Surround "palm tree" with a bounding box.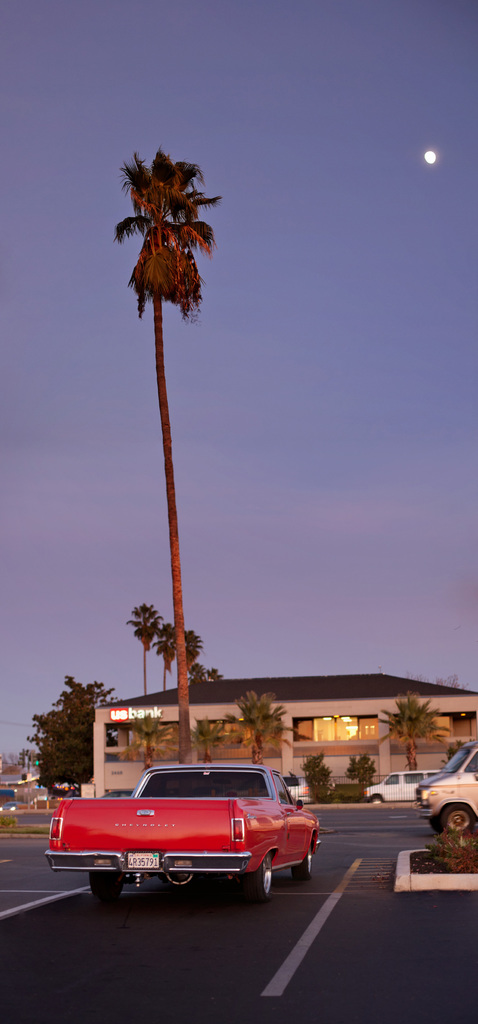
x1=374, y1=692, x2=439, y2=765.
